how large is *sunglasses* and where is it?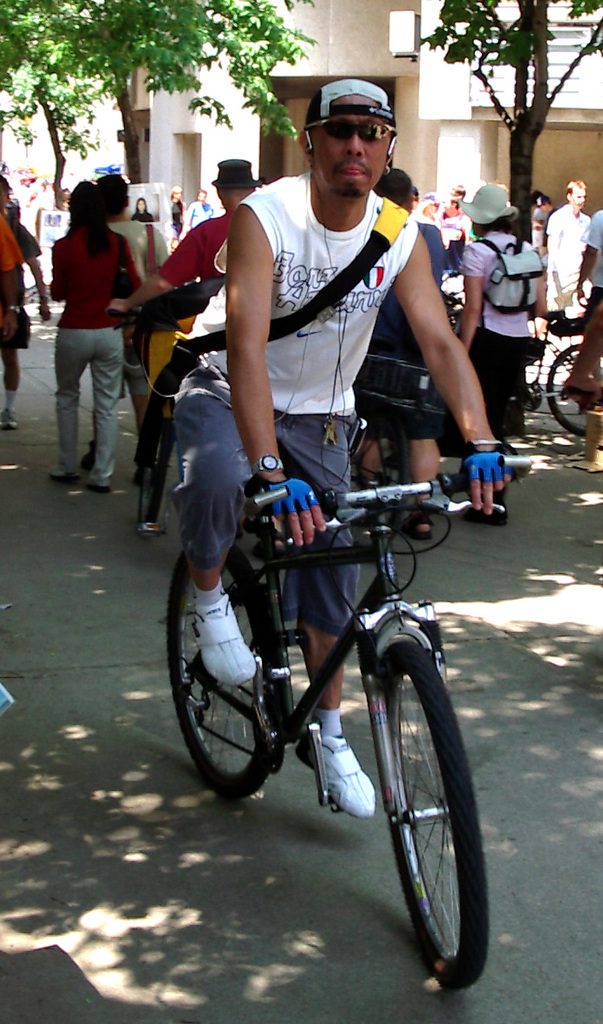
Bounding box: (left=298, top=114, right=407, bottom=147).
